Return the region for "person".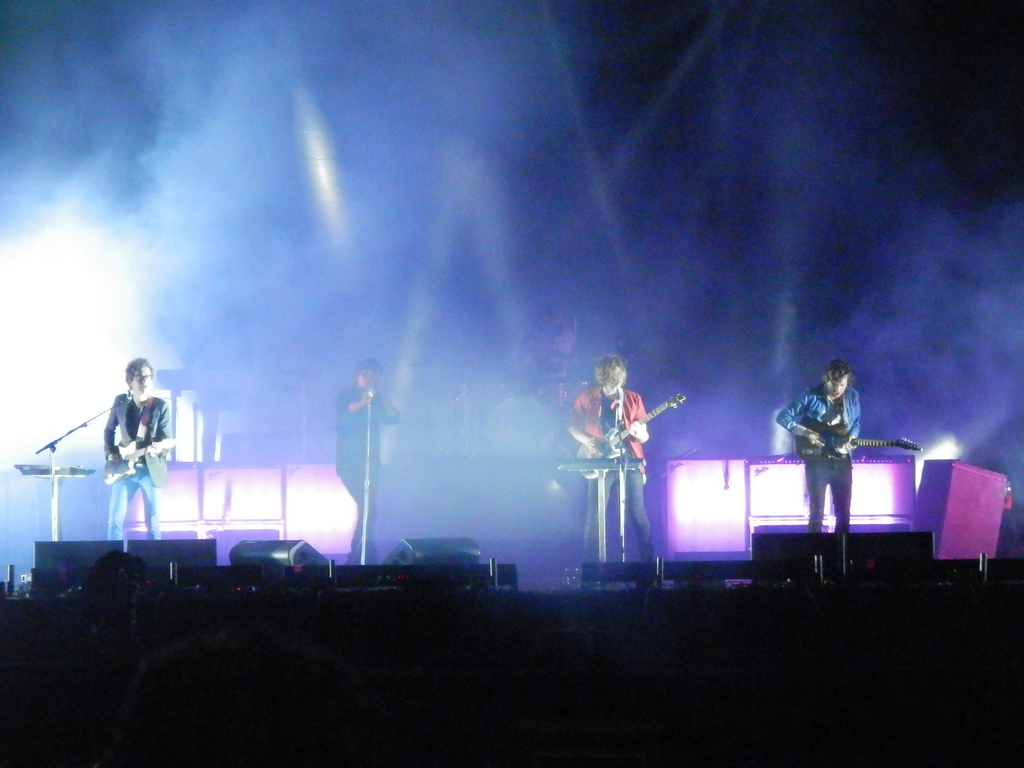
97, 355, 175, 537.
